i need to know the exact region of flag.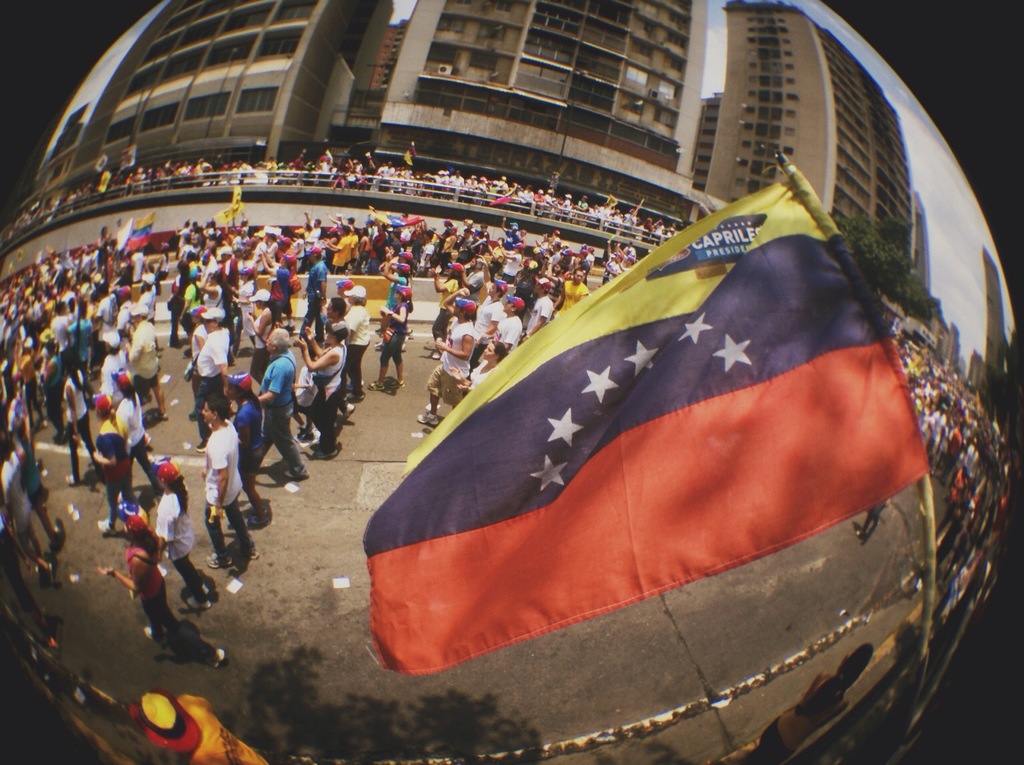
Region: select_region(363, 167, 935, 673).
